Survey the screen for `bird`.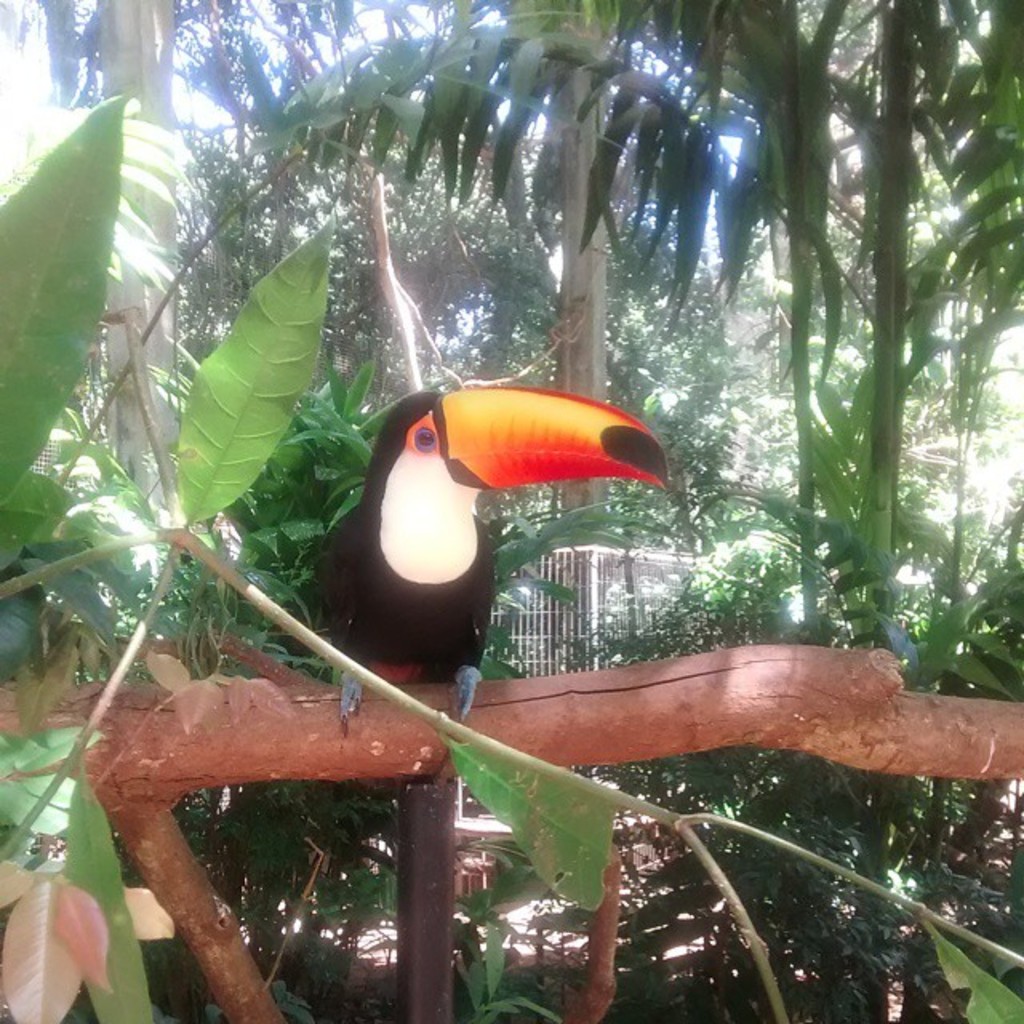
Survey found: rect(318, 376, 677, 731).
